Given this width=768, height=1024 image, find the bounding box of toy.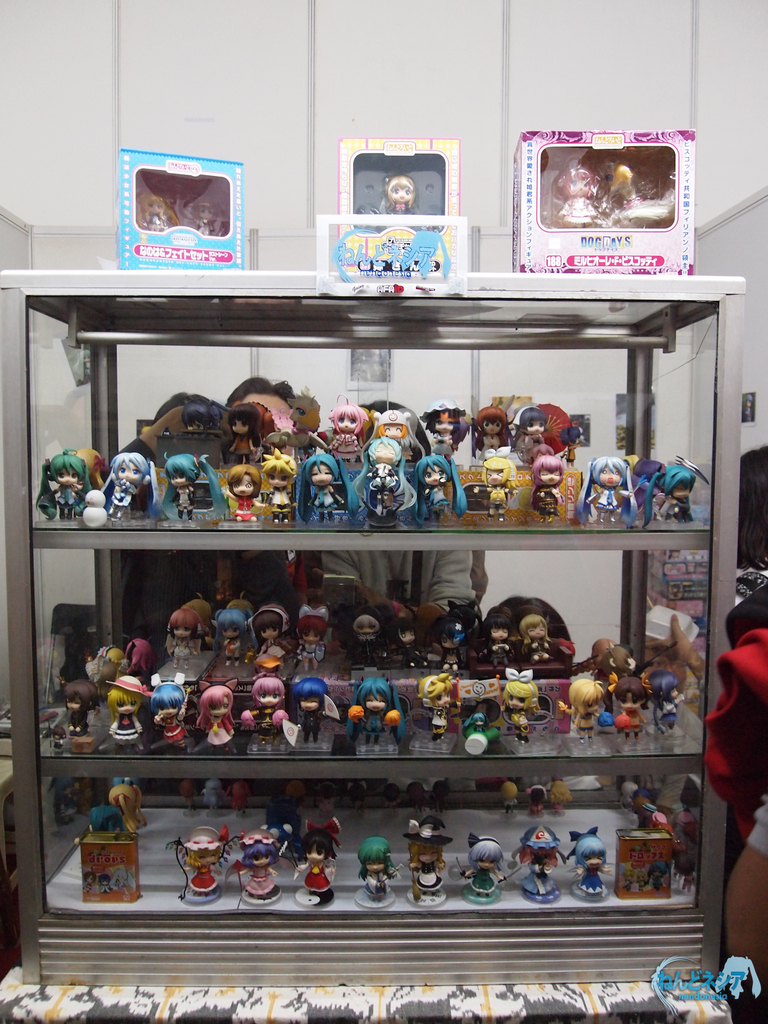
BBox(347, 779, 369, 816).
